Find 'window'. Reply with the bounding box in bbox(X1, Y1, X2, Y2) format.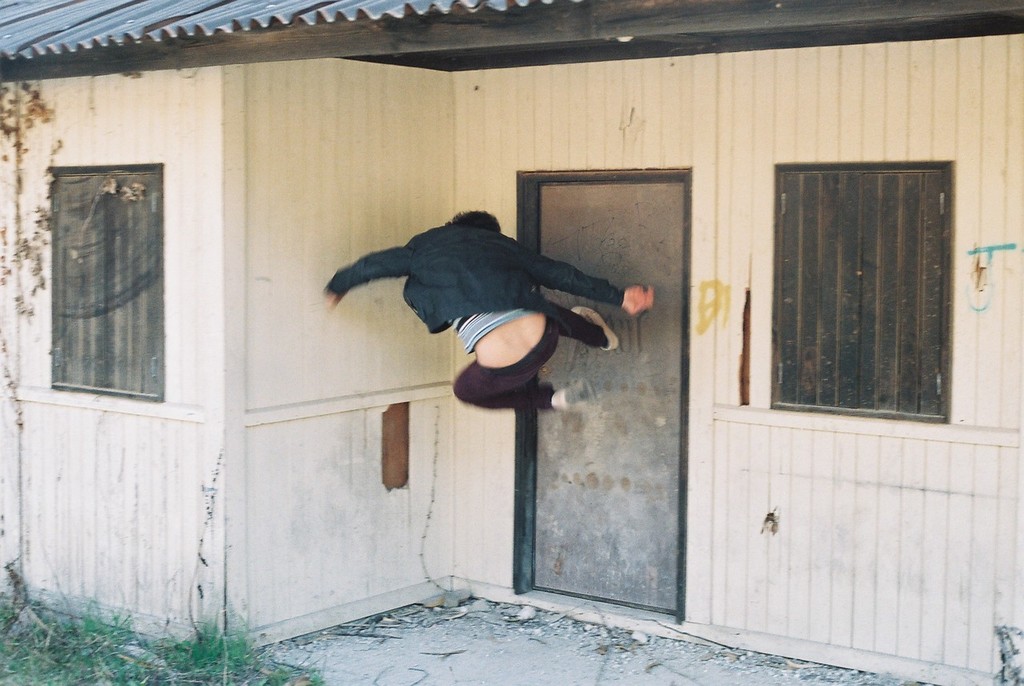
bbox(40, 162, 162, 404).
